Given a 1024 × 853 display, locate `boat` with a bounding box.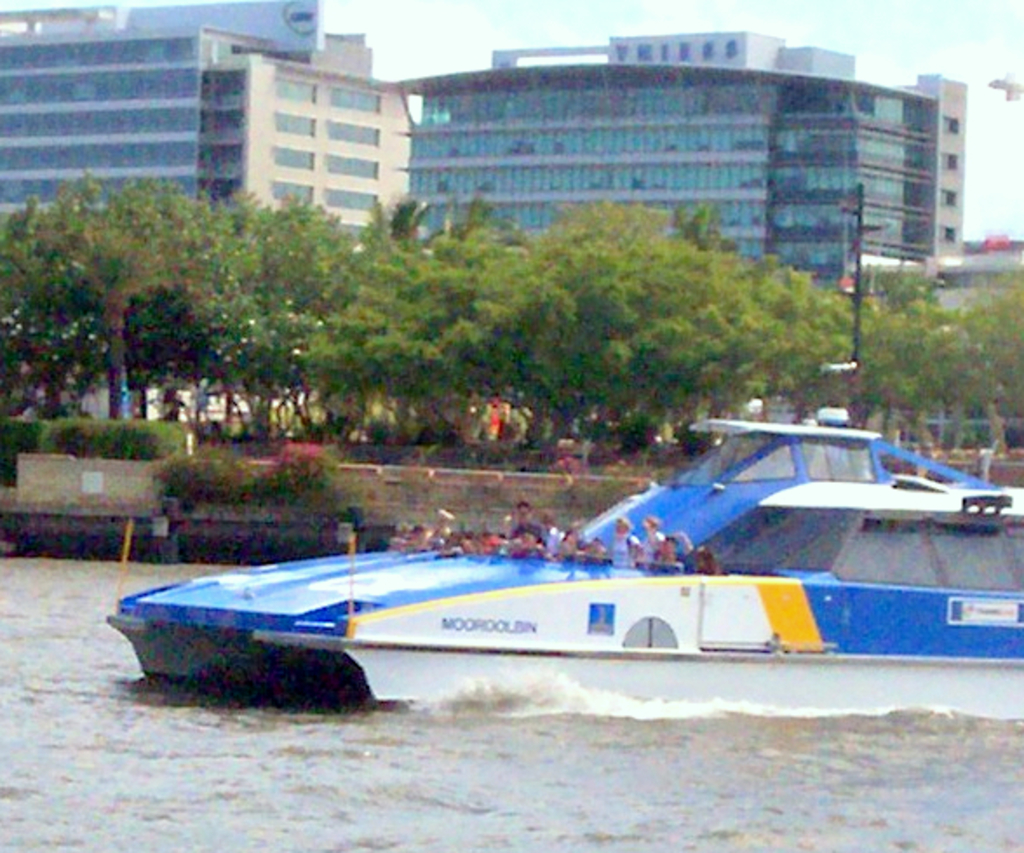
Located: bbox(87, 420, 977, 703).
